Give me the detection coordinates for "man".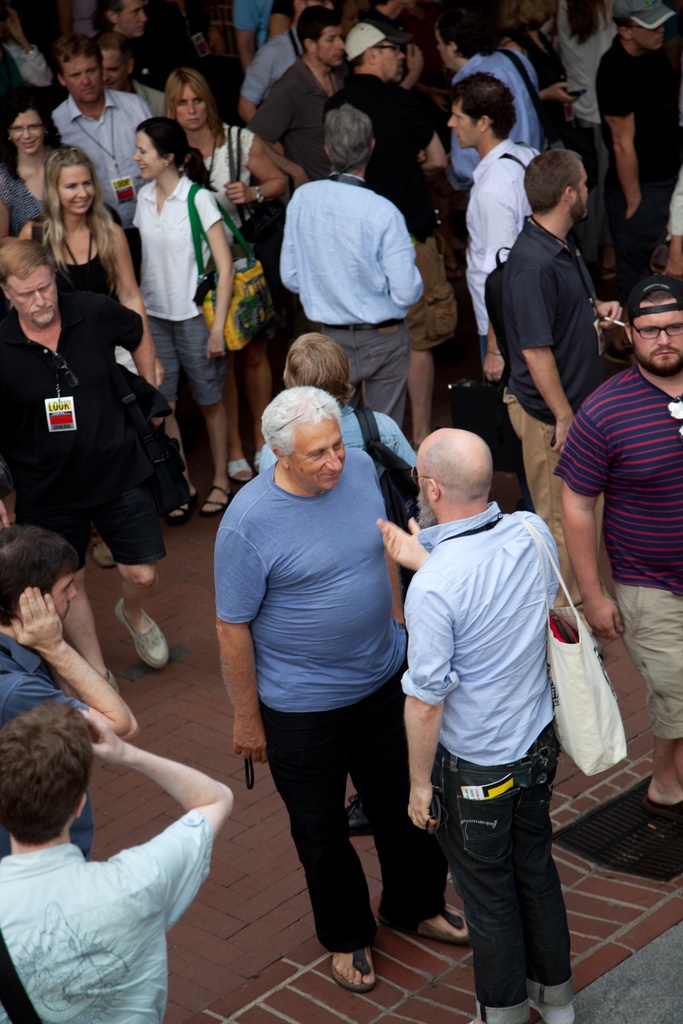
[x1=386, y1=385, x2=586, y2=1023].
